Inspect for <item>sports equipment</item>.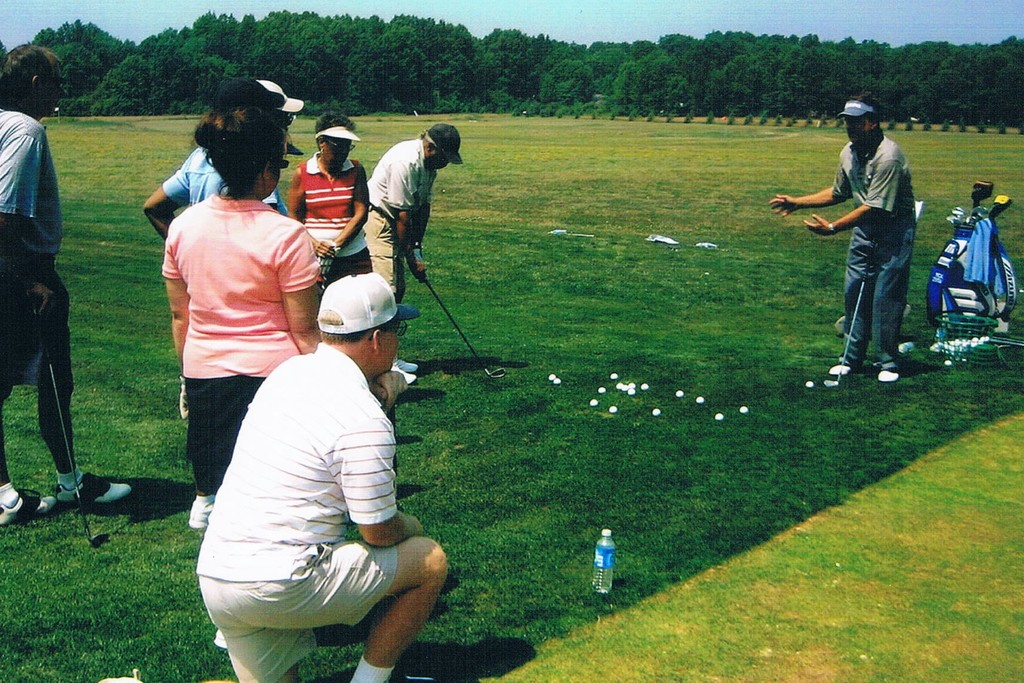
Inspection: l=609, t=405, r=618, b=412.
